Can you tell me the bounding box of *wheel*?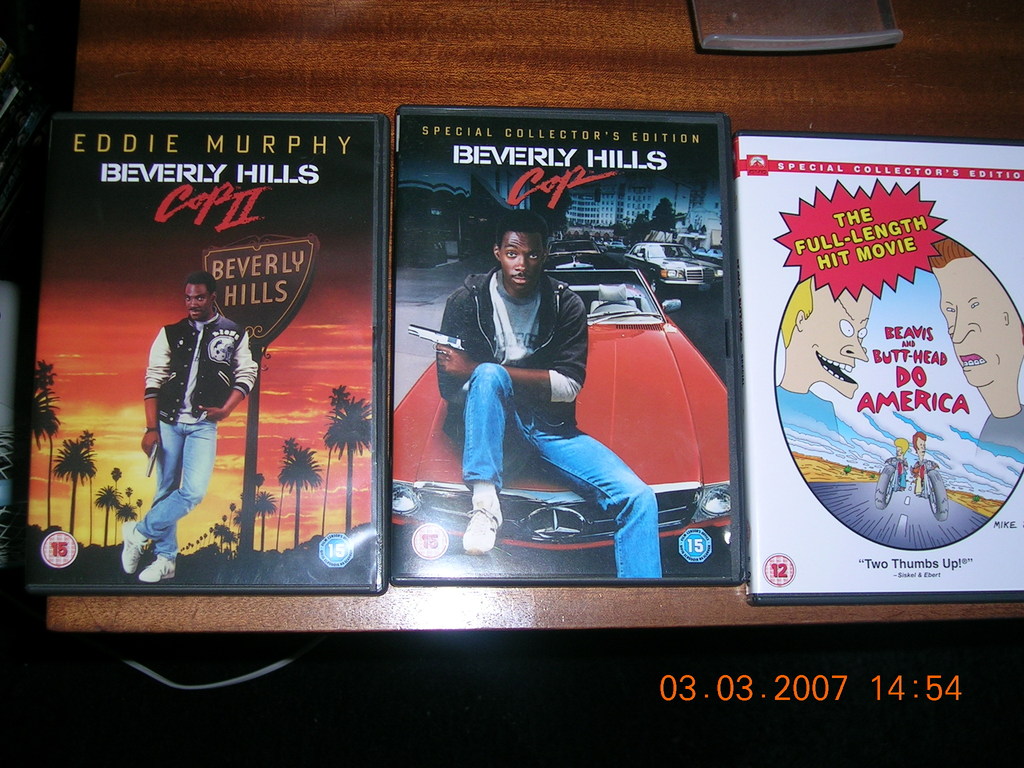
rect(876, 465, 895, 508).
